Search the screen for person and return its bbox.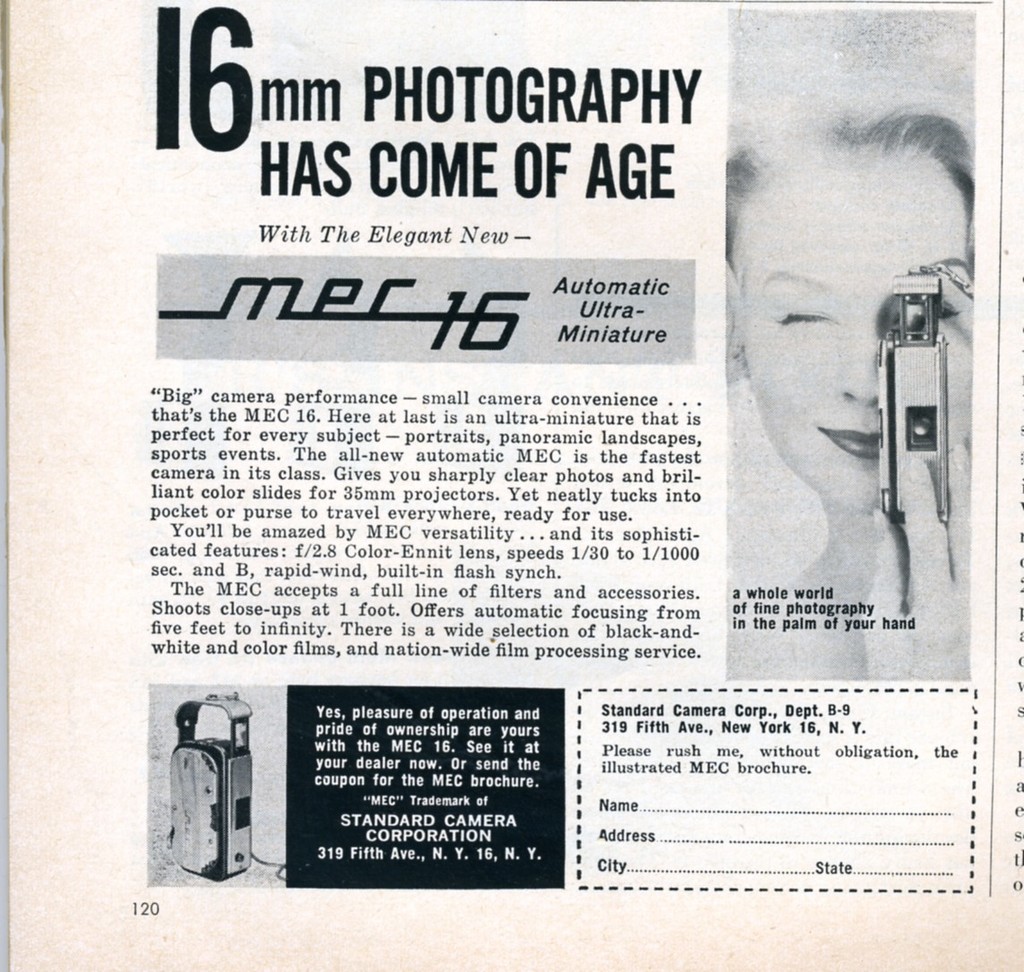
Found: region(704, 76, 994, 652).
